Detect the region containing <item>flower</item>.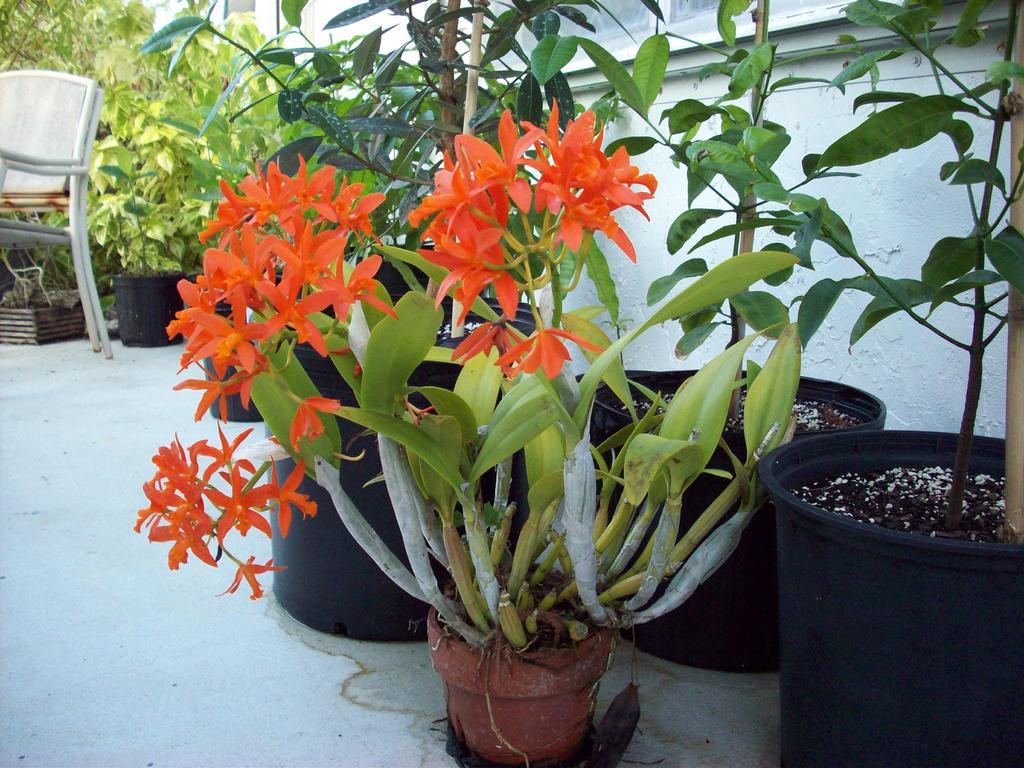
<region>408, 93, 657, 384</region>.
